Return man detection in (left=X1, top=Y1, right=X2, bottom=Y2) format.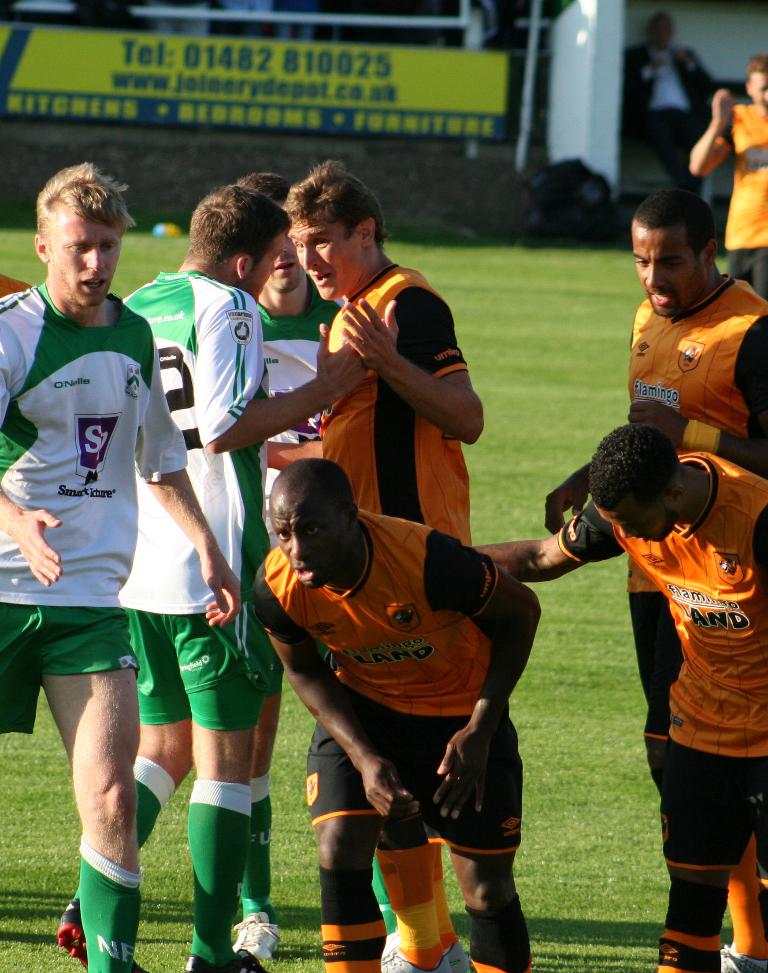
(left=247, top=459, right=540, bottom=971).
